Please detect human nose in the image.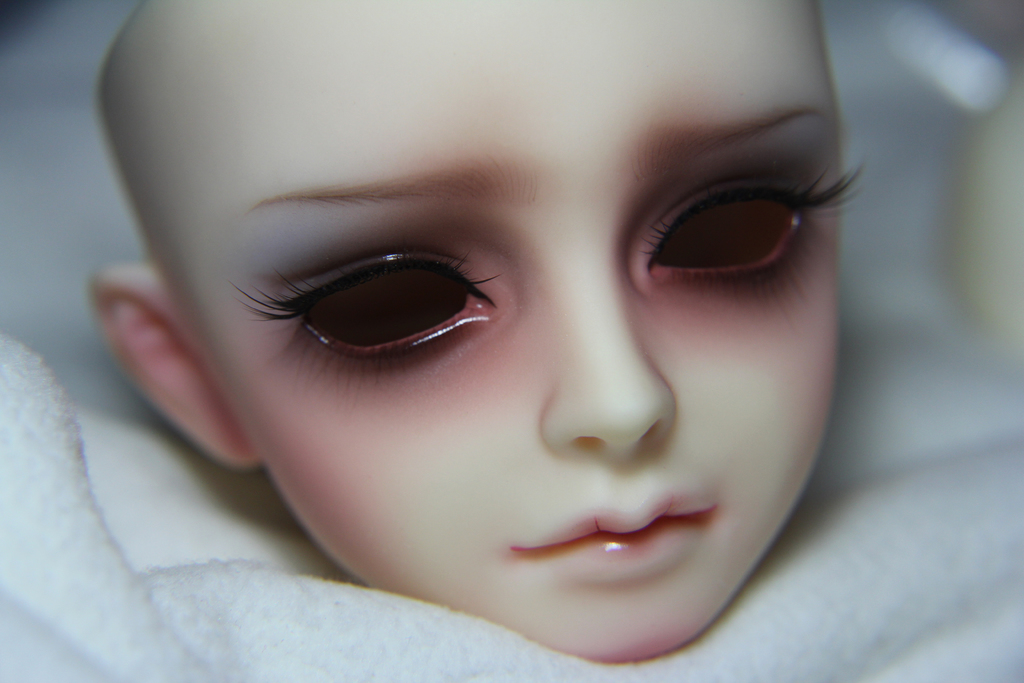
[left=547, top=283, right=682, bottom=456].
